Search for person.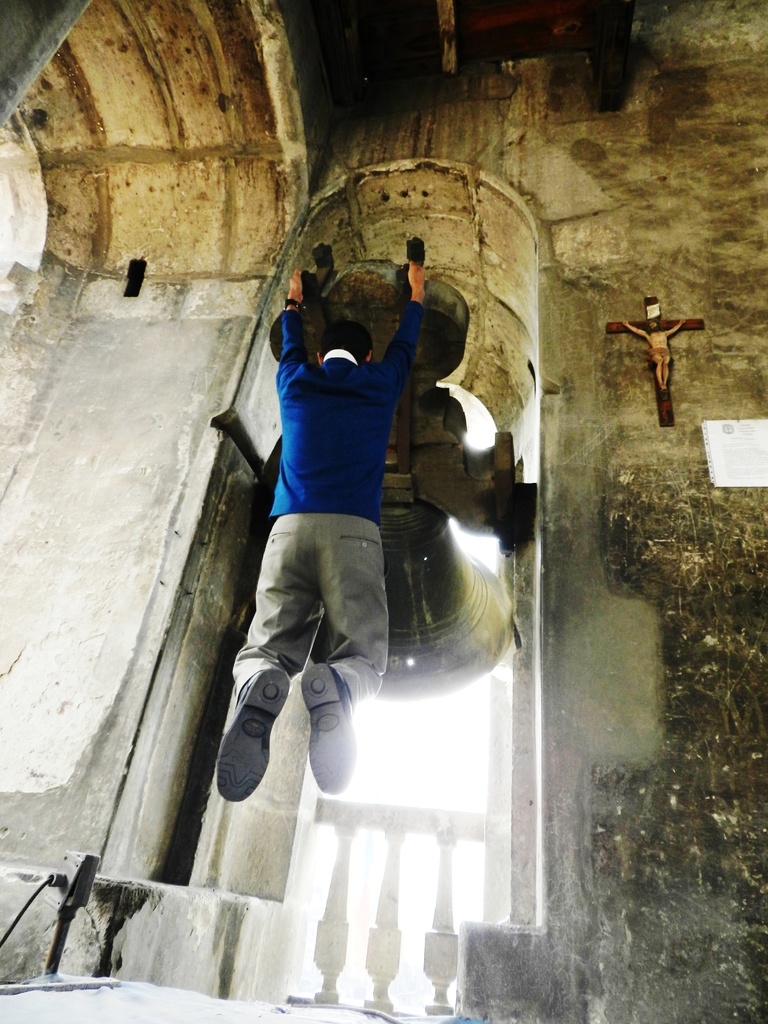
Found at (621,319,680,397).
